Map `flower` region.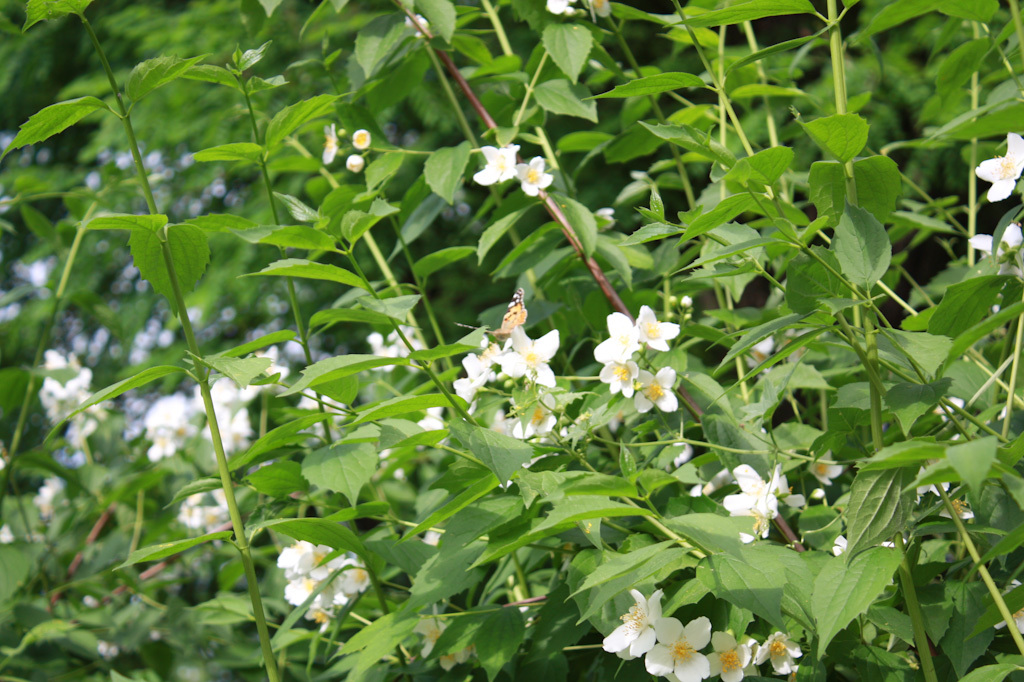
Mapped to region(910, 449, 947, 499).
